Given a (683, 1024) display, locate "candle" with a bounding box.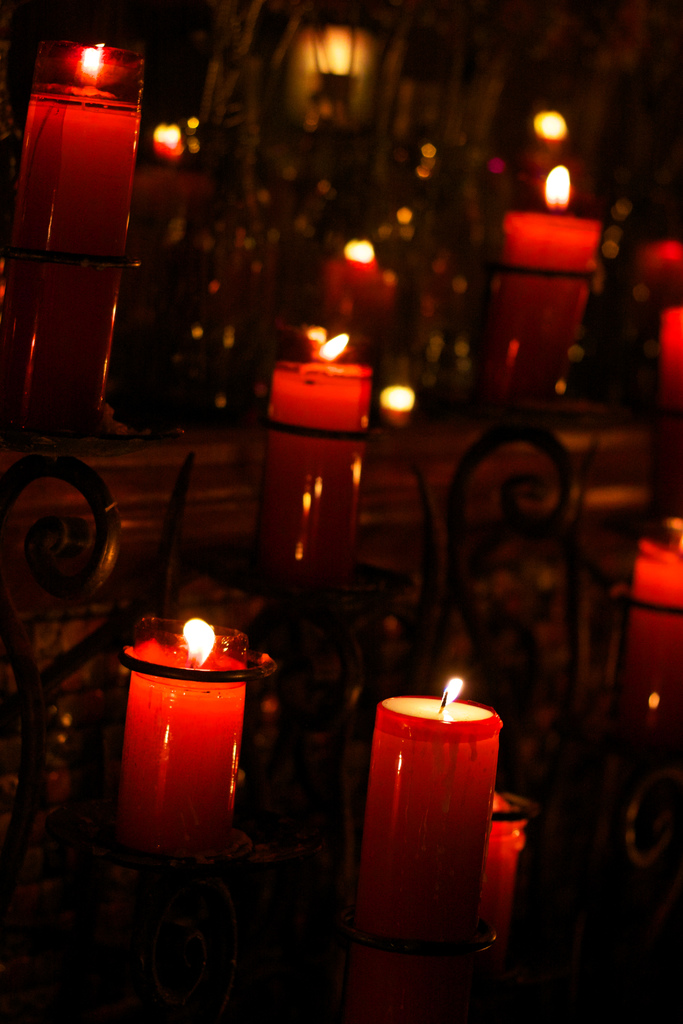
Located: select_region(485, 166, 599, 393).
